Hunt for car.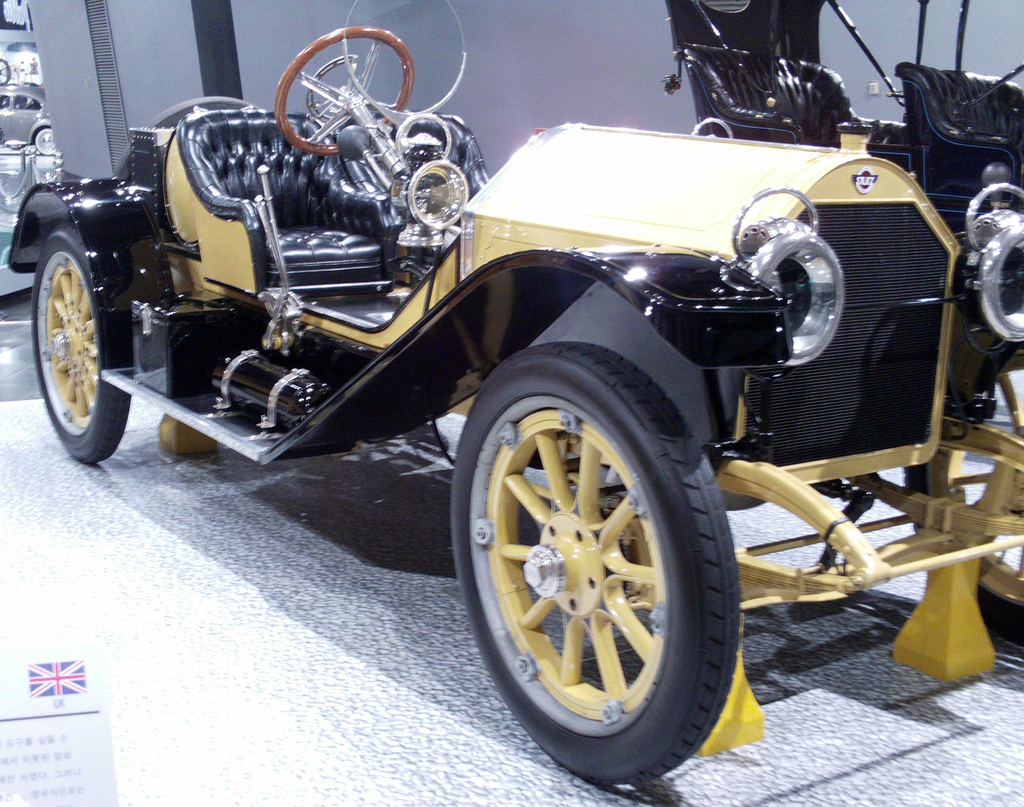
Hunted down at {"left": 0, "top": 81, "right": 54, "bottom": 153}.
